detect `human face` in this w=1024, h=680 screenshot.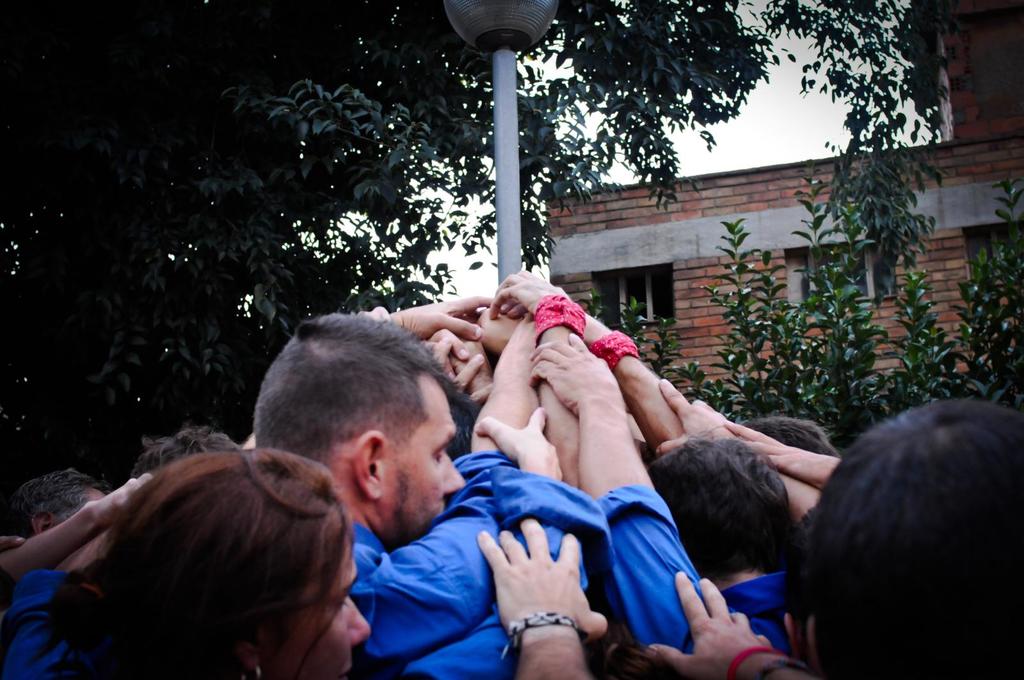
Detection: (380, 375, 467, 545).
